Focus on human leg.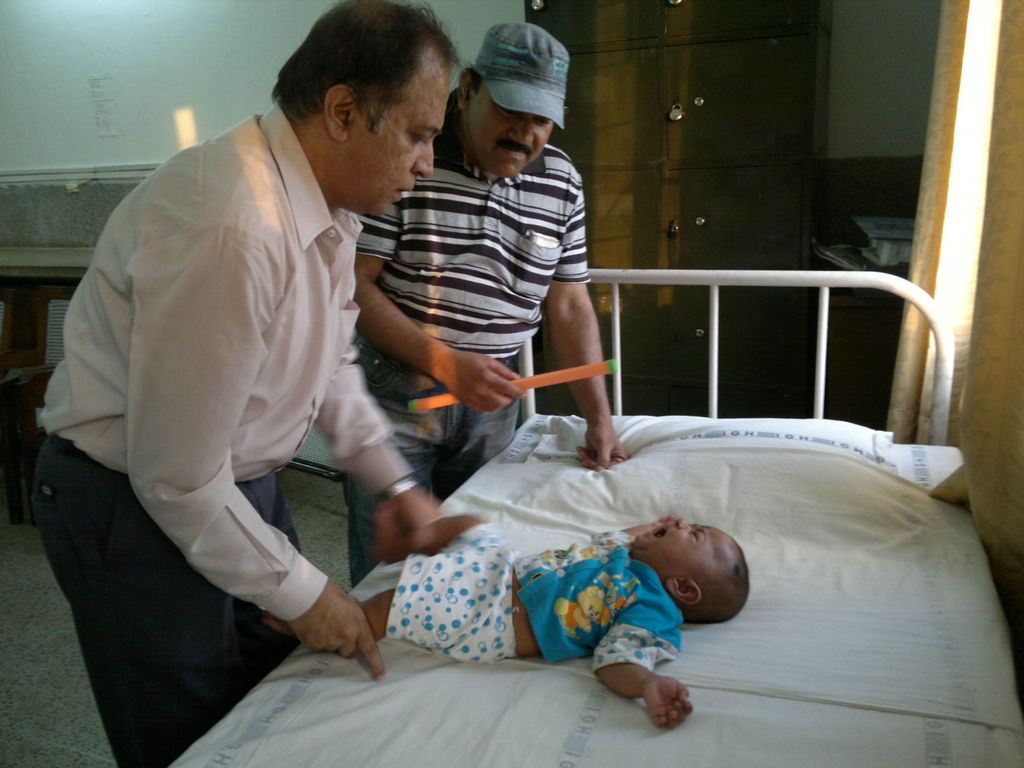
Focused at {"left": 254, "top": 583, "right": 393, "bottom": 646}.
